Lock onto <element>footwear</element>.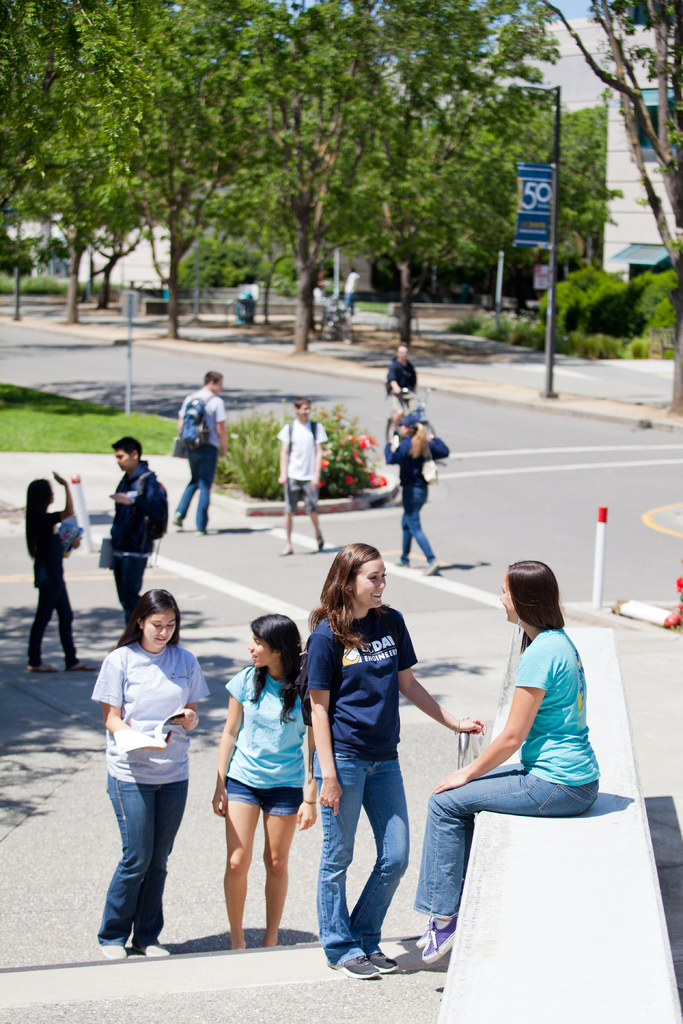
Locked: (325, 921, 395, 986).
